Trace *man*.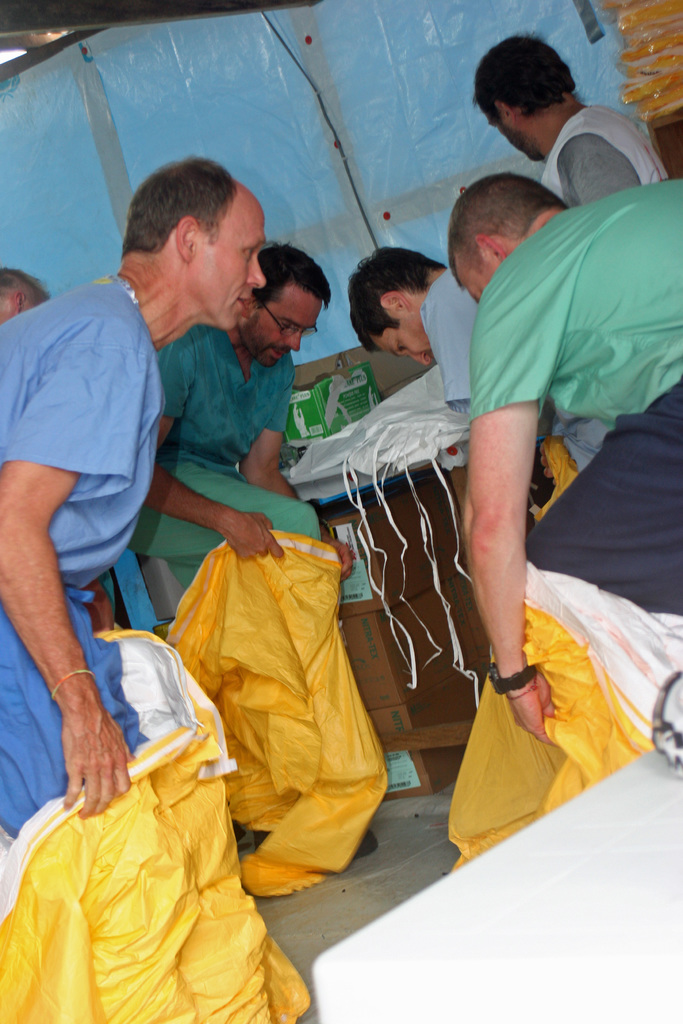
Traced to crop(349, 248, 607, 470).
